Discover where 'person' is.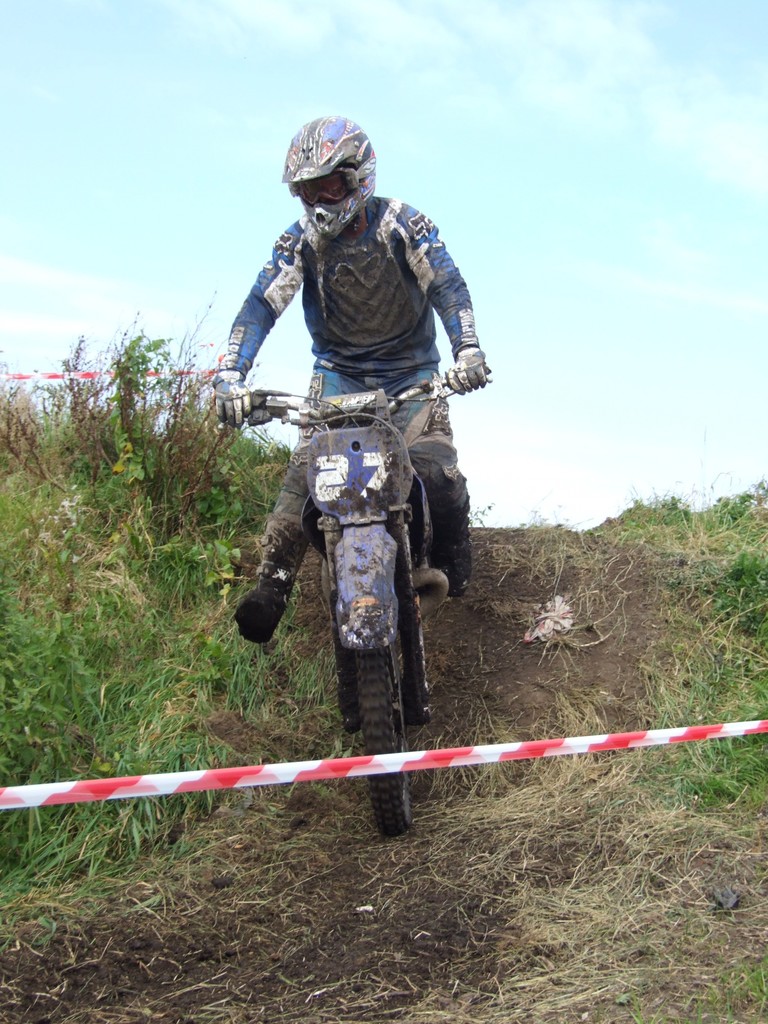
Discovered at 218 122 469 687.
